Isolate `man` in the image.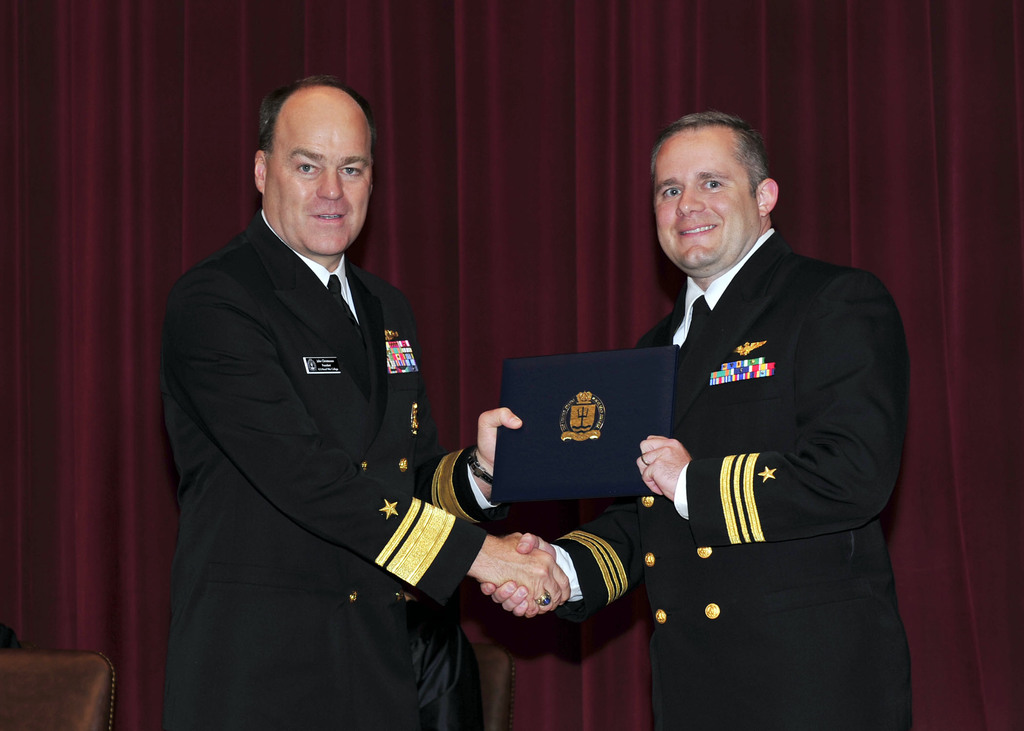
Isolated region: (480, 106, 909, 730).
